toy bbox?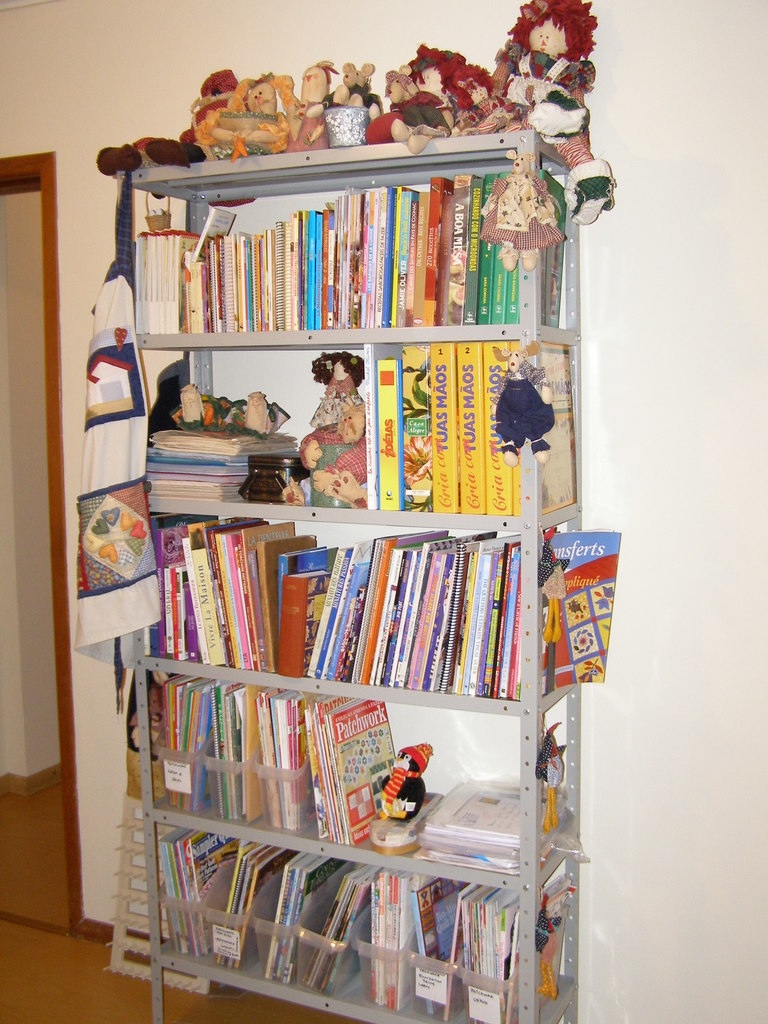
BBox(362, 740, 431, 858)
